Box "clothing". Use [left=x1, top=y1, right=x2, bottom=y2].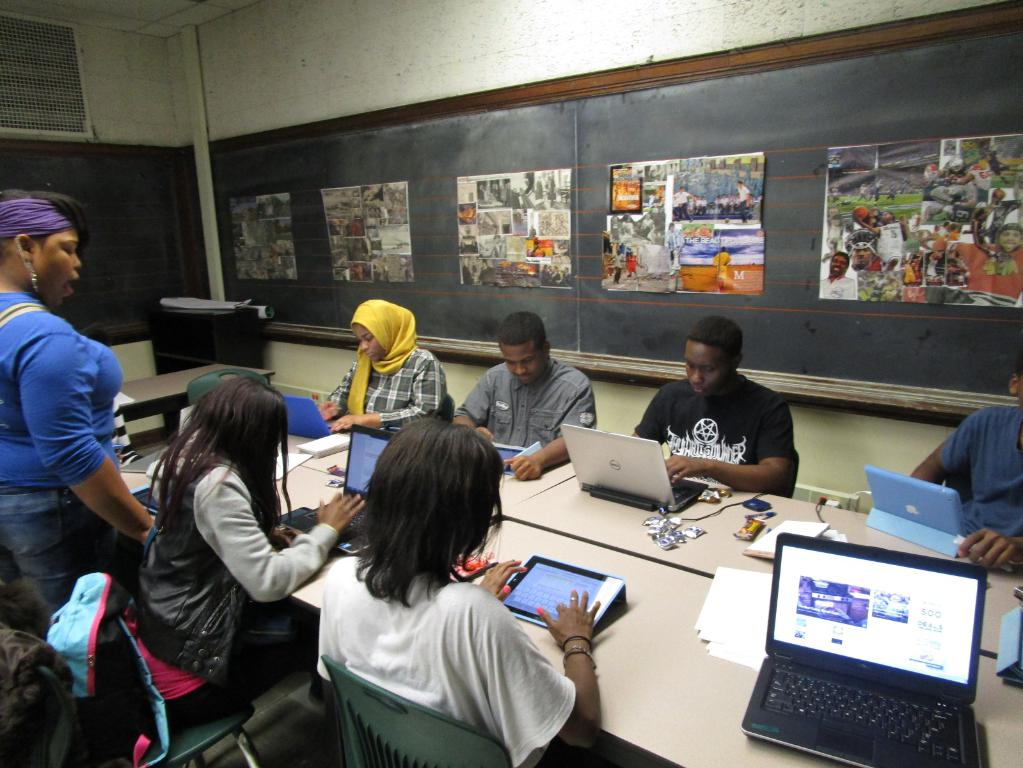
[left=317, top=569, right=578, bottom=767].
